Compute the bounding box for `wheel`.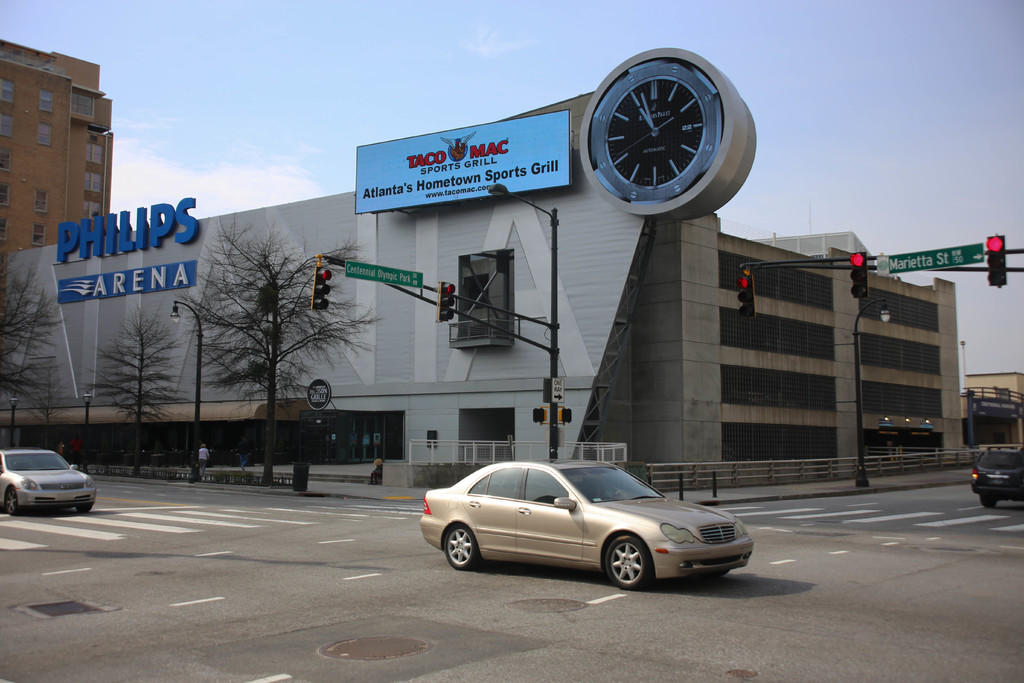
979, 486, 996, 509.
